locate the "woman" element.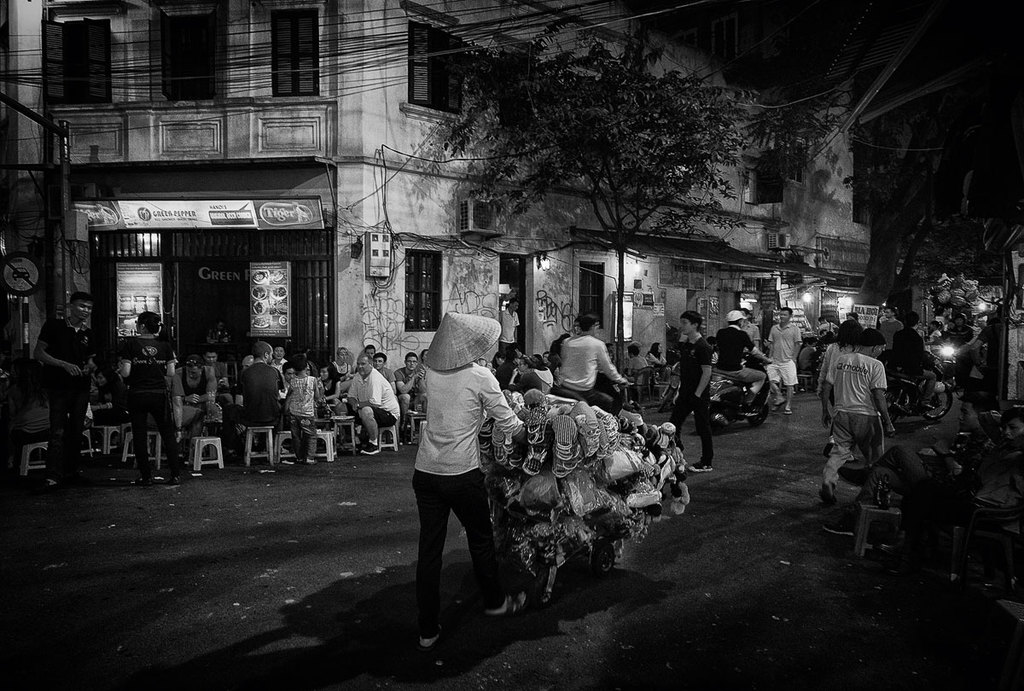
Element bbox: BBox(643, 344, 672, 370).
